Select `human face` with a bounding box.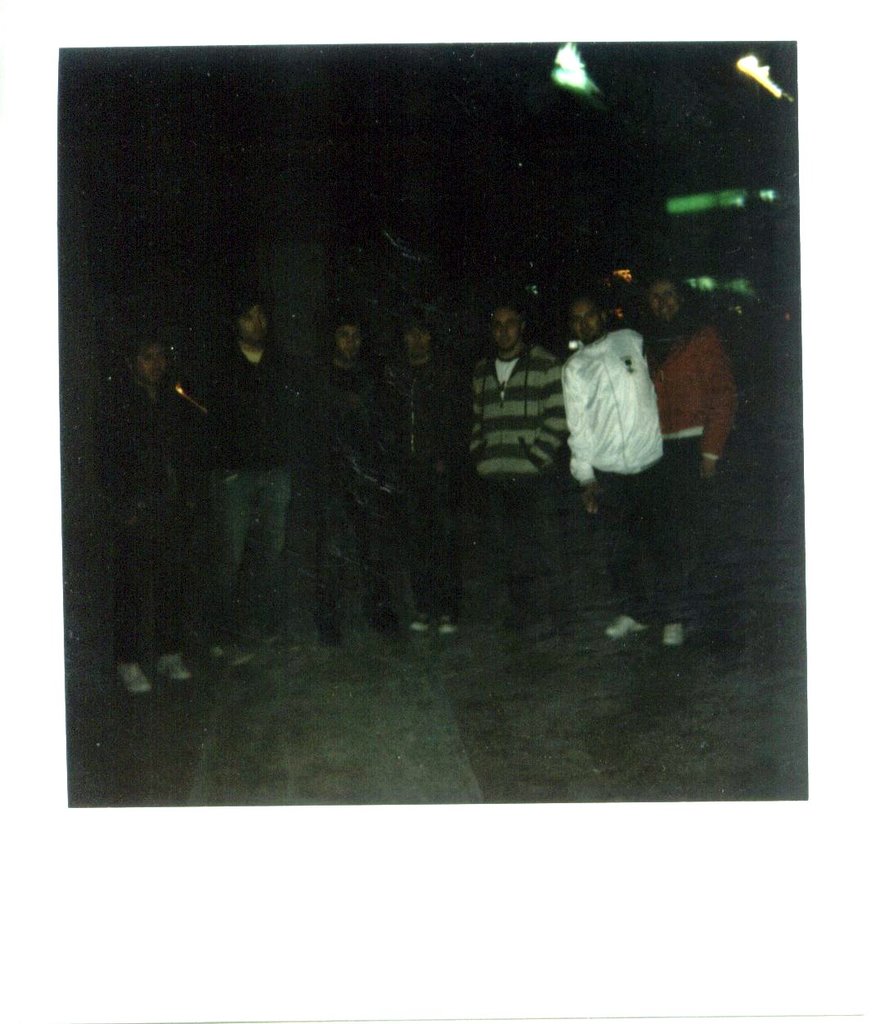
[493, 309, 522, 352].
